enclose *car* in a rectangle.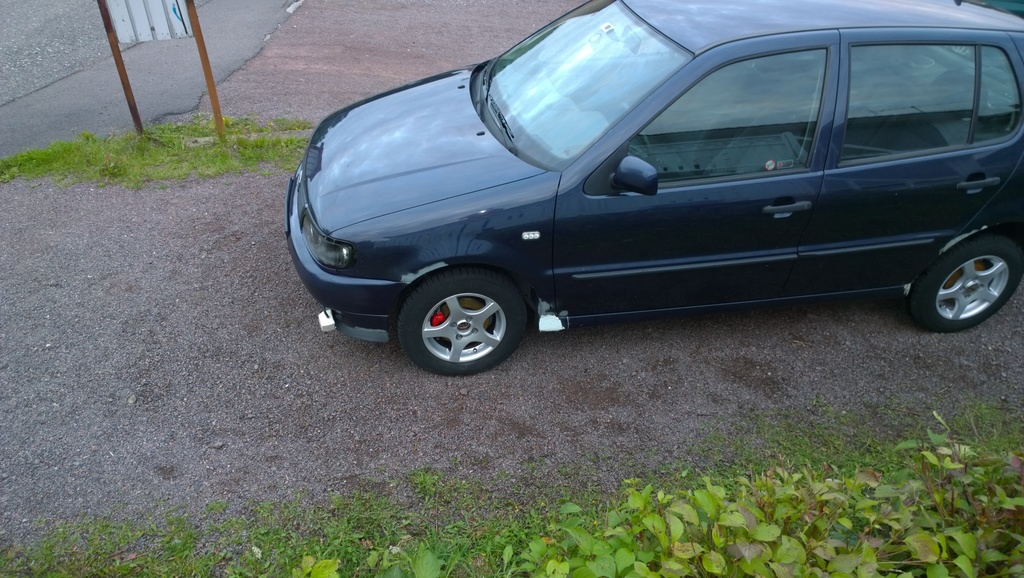
<bbox>280, 8, 1005, 377</bbox>.
